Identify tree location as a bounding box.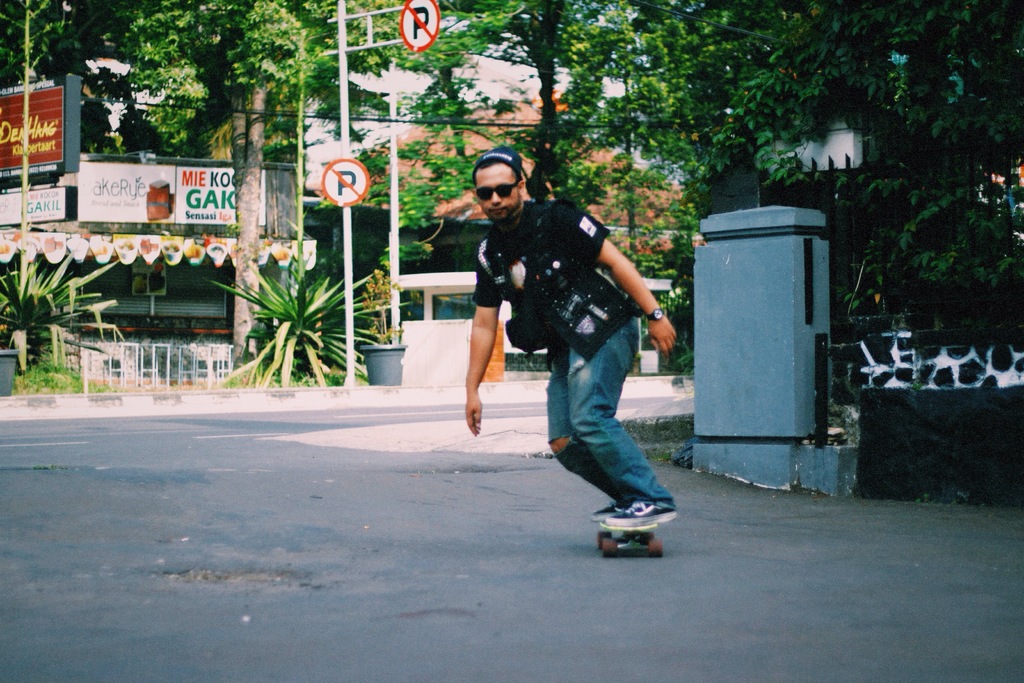
461/0/573/215.
